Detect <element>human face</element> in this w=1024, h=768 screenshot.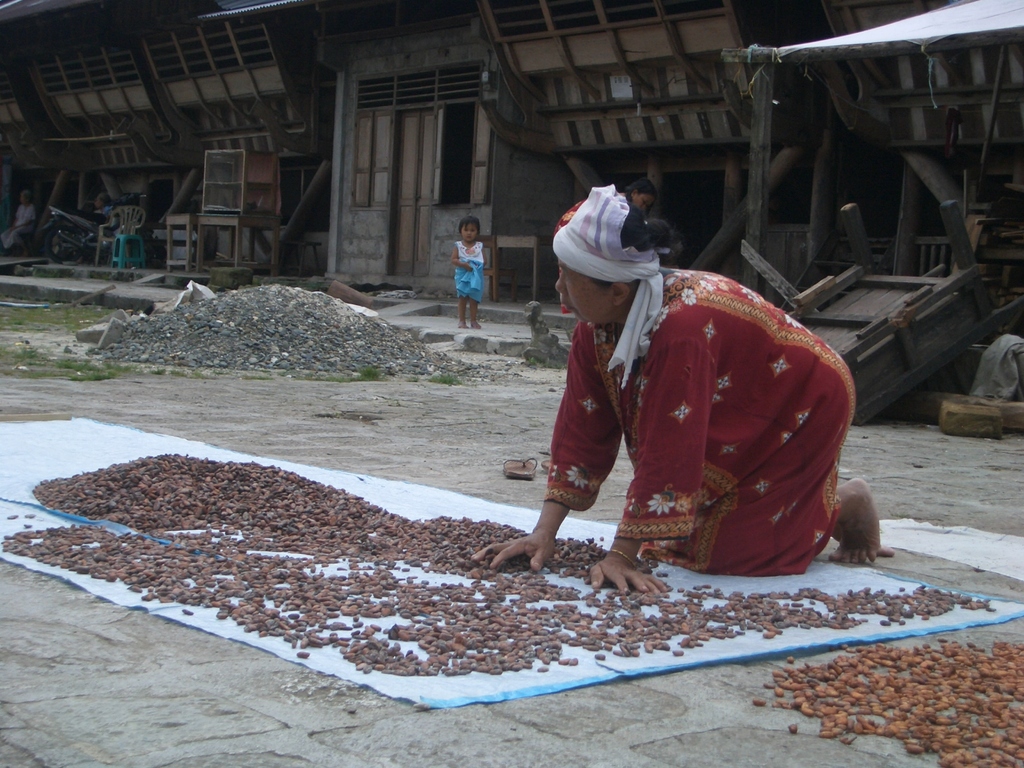
Detection: {"left": 459, "top": 223, "right": 477, "bottom": 245}.
